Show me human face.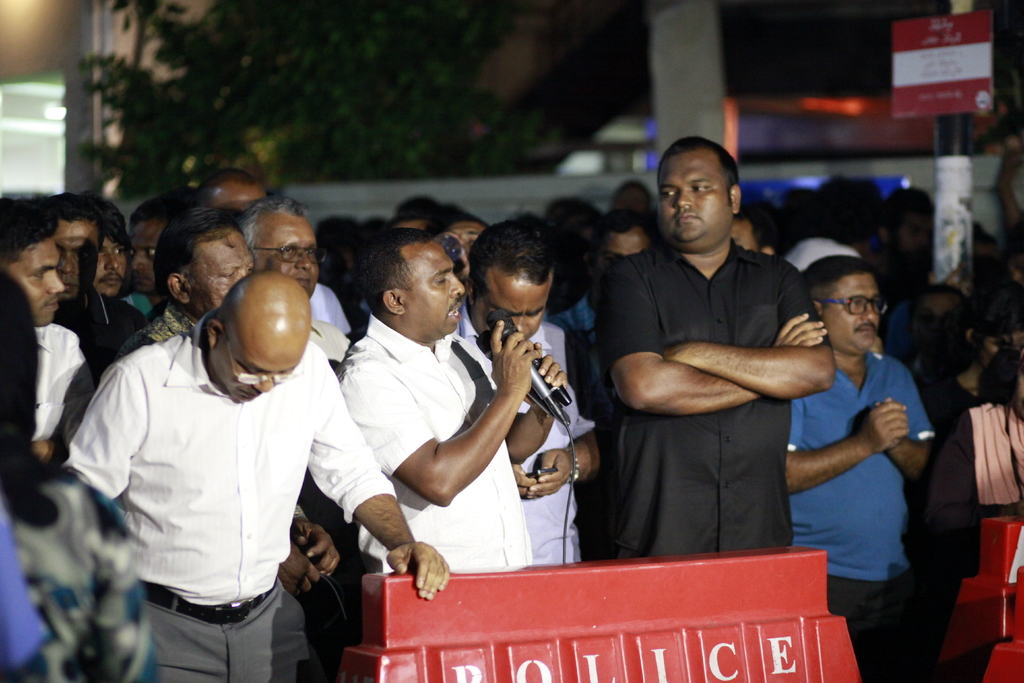
human face is here: (196,231,252,308).
